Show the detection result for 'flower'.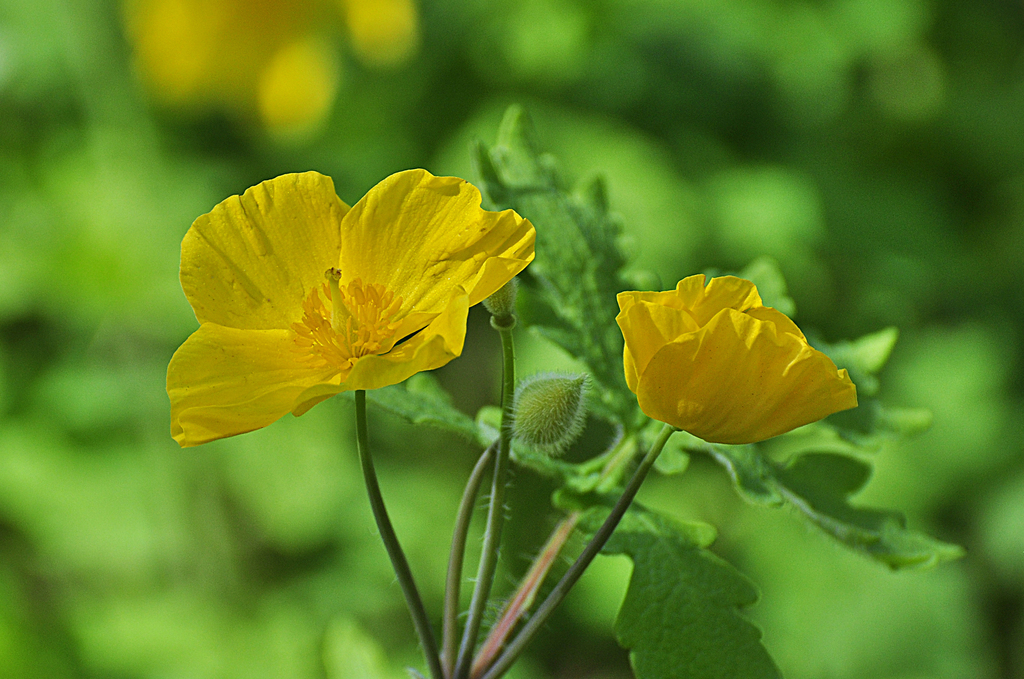
156,164,525,443.
